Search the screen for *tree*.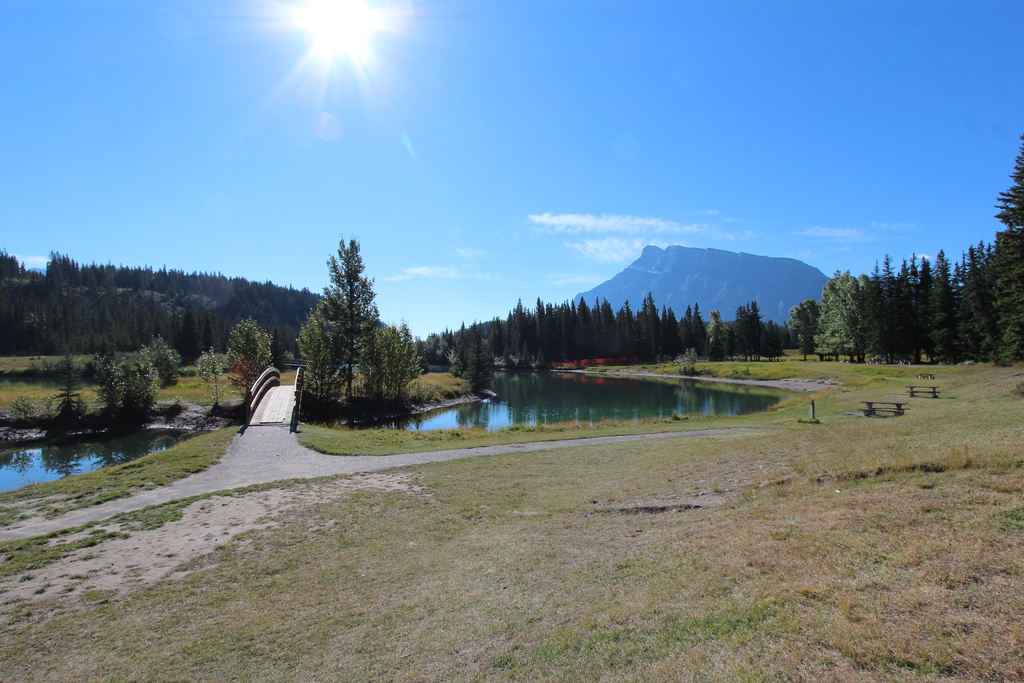
Found at bbox=(976, 247, 1002, 346).
